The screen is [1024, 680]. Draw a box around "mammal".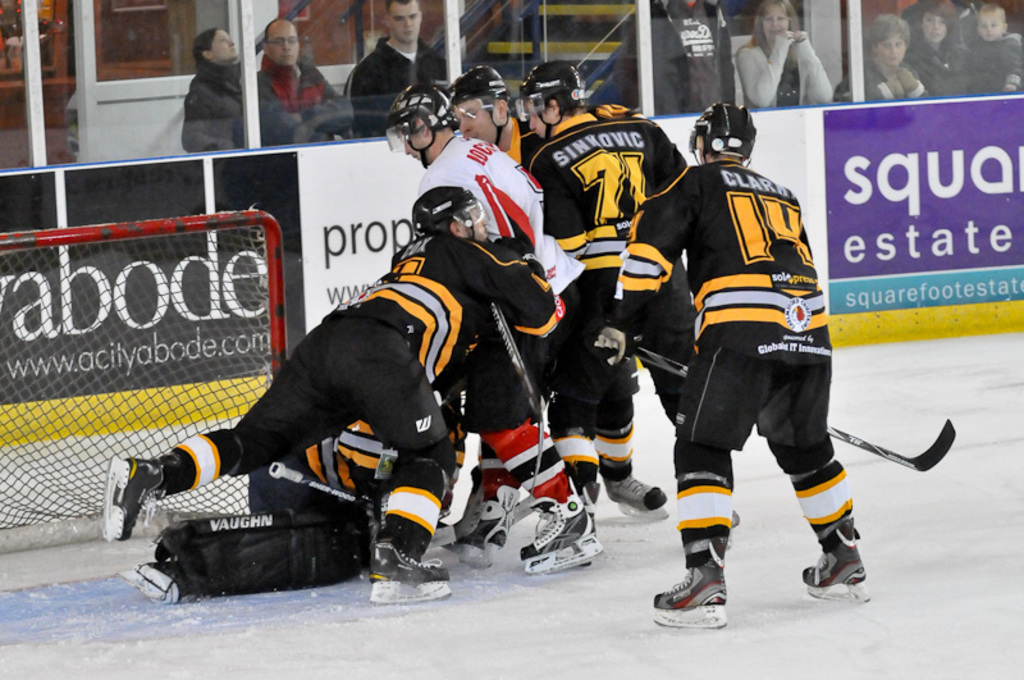
351, 0, 442, 137.
